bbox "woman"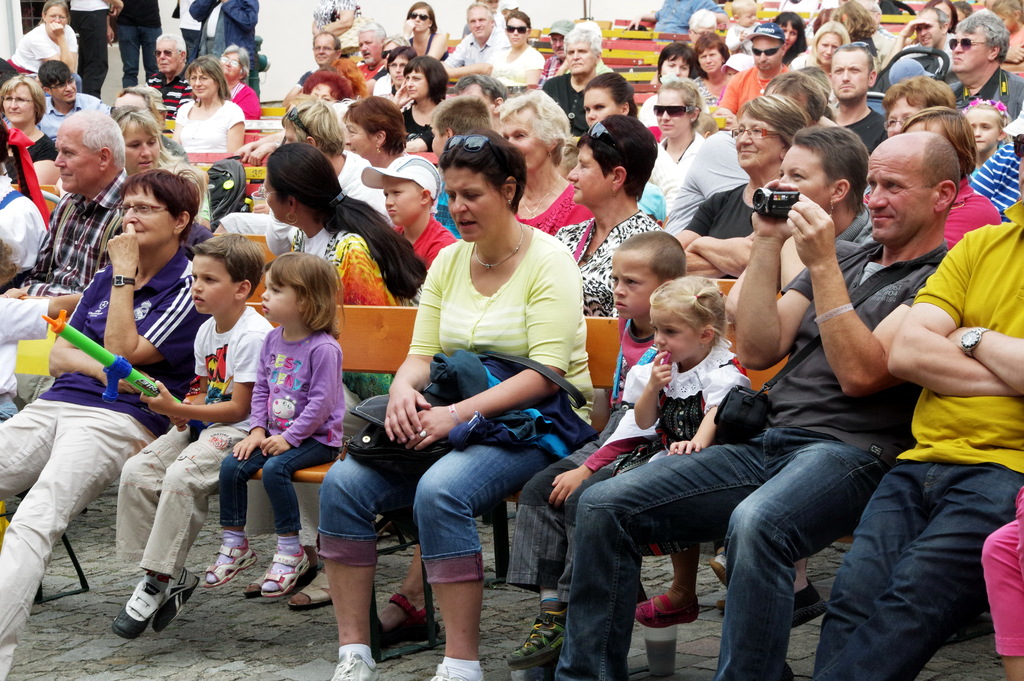
<region>343, 95, 410, 181</region>
